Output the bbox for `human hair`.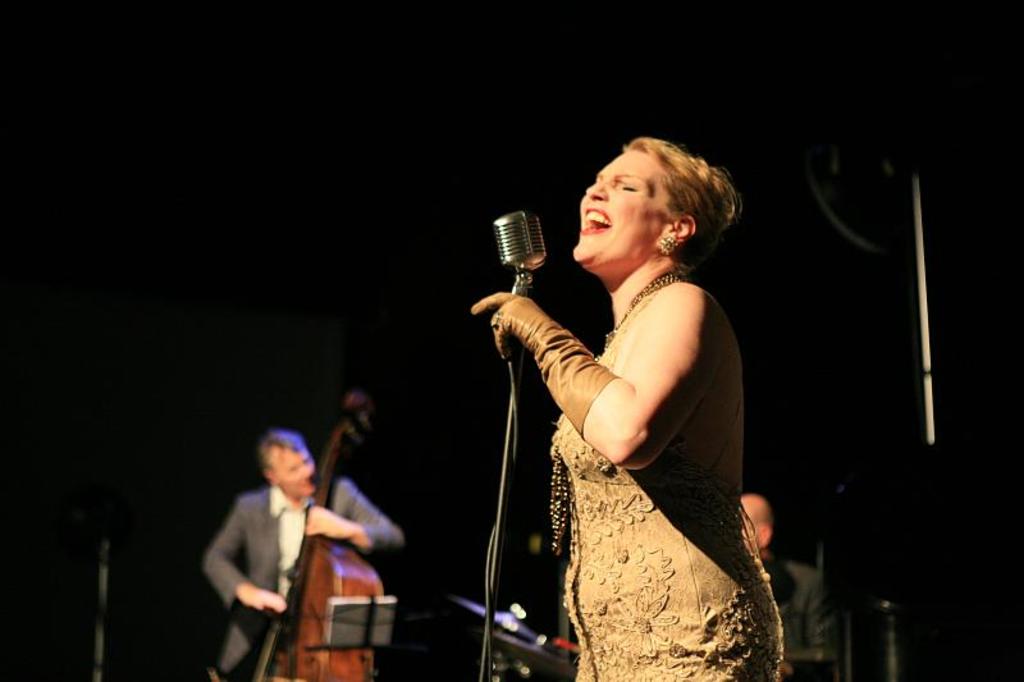
623, 132, 744, 282.
